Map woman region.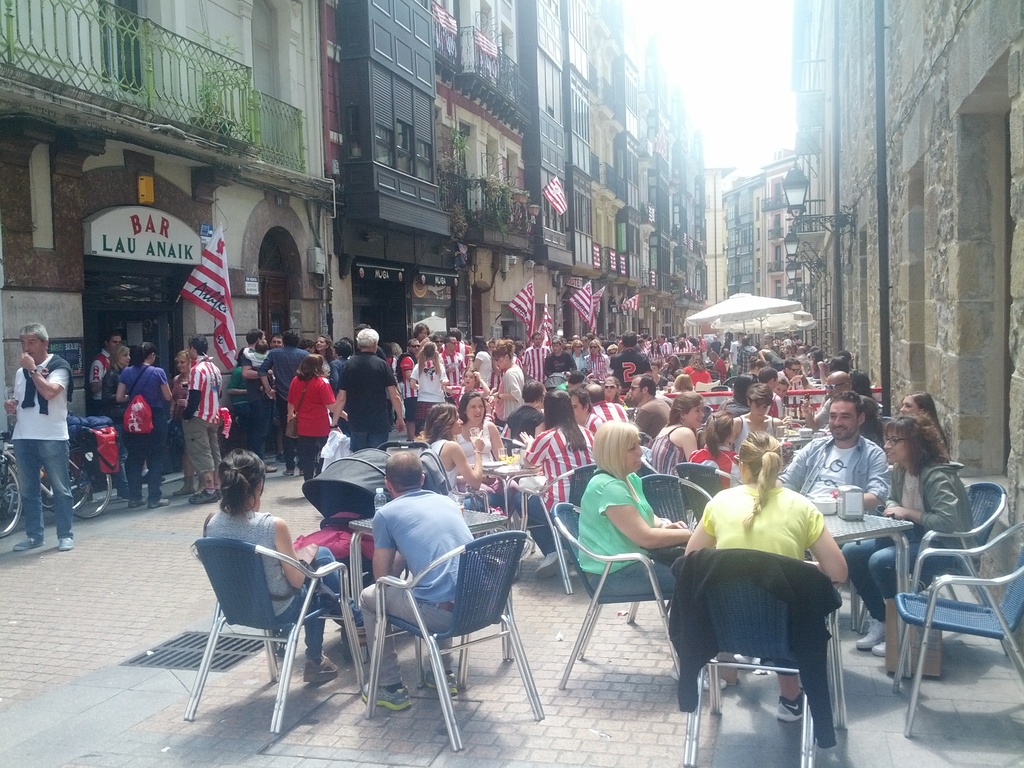
Mapped to detection(516, 392, 598, 573).
